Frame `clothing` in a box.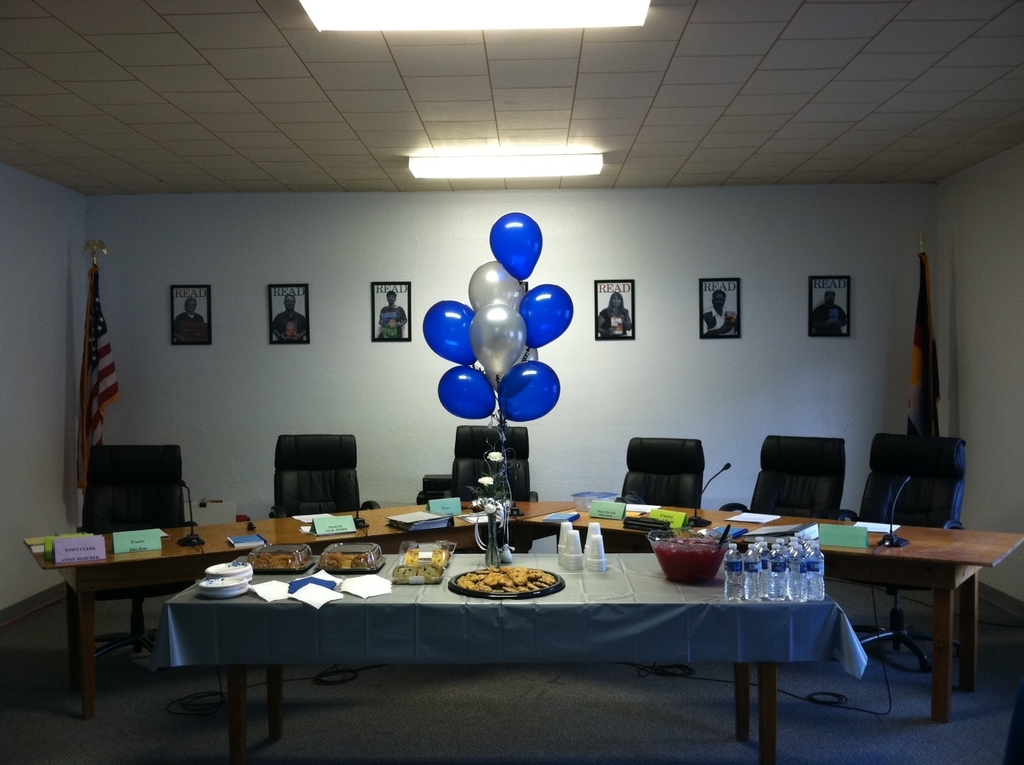
{"left": 377, "top": 301, "right": 410, "bottom": 340}.
